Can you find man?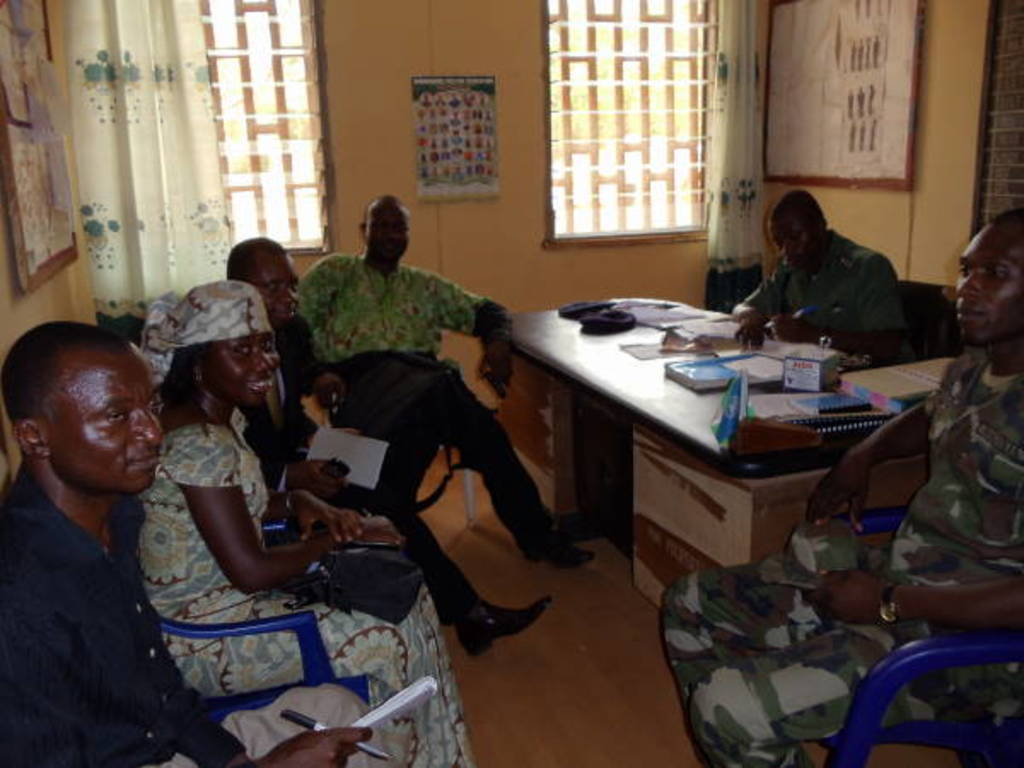
Yes, bounding box: (left=295, top=193, right=599, bottom=567).
